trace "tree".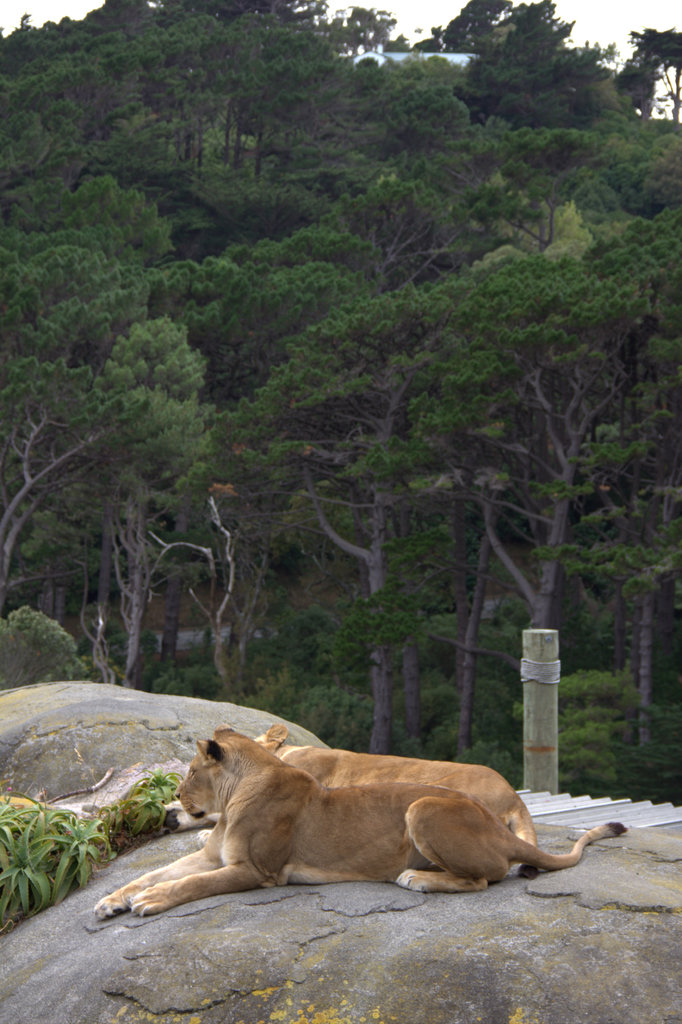
Traced to (475, 120, 617, 256).
